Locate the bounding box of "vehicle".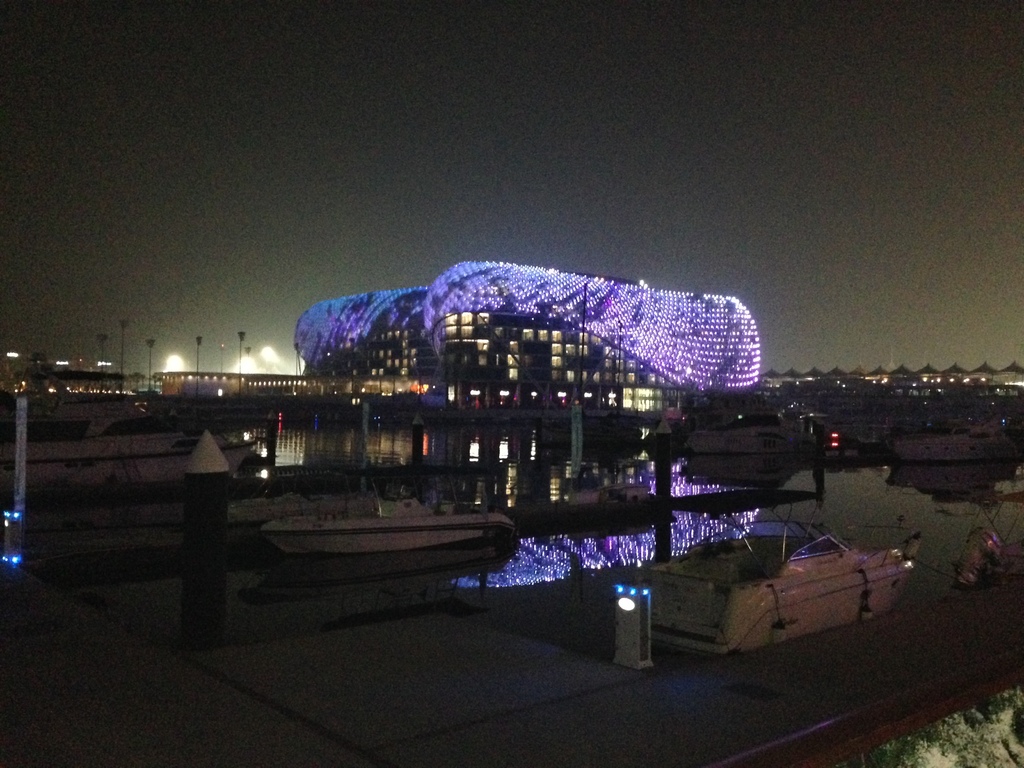
Bounding box: [x1=5, y1=421, x2=255, y2=494].
